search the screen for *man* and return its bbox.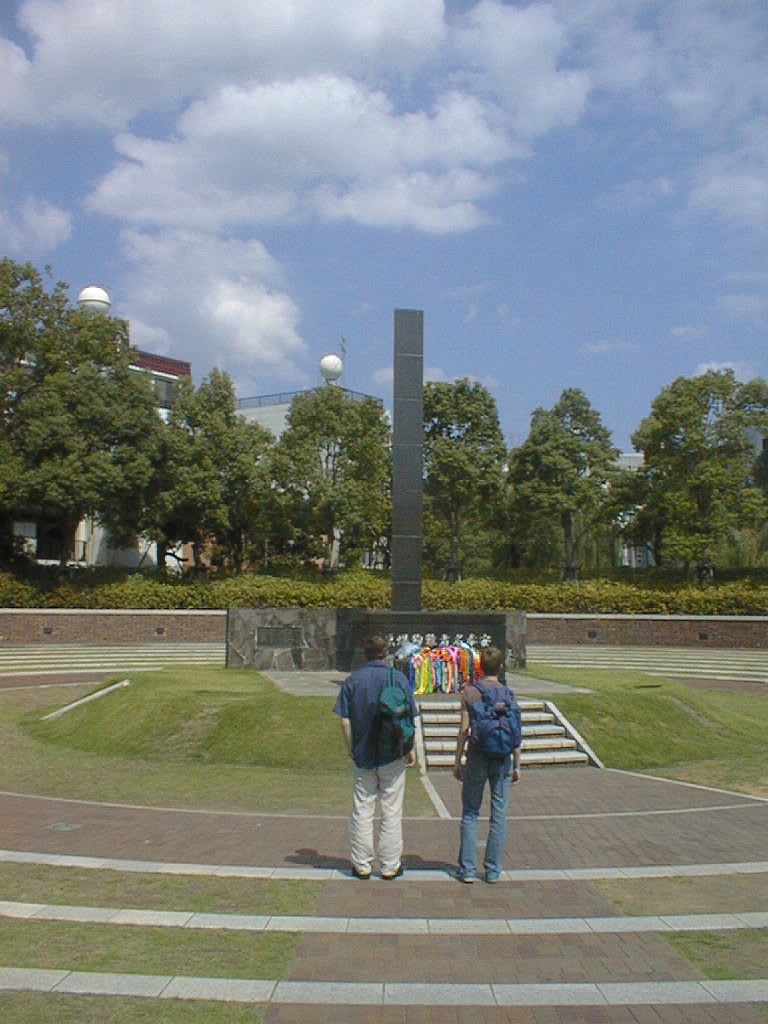
Found: l=462, t=645, r=521, b=882.
